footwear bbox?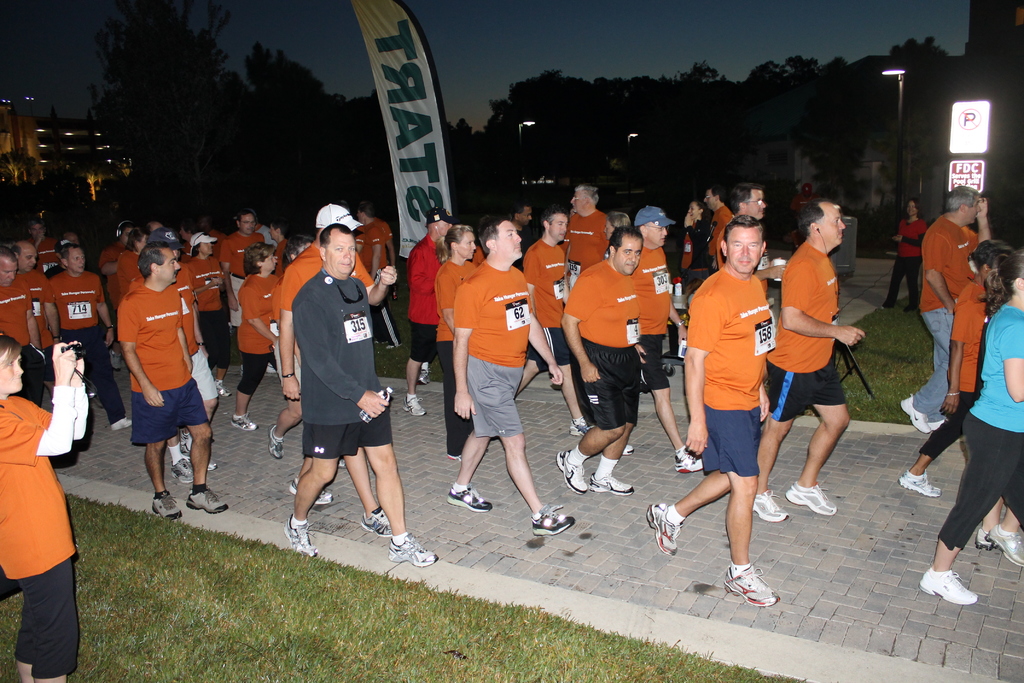
(x1=280, y1=518, x2=323, y2=554)
